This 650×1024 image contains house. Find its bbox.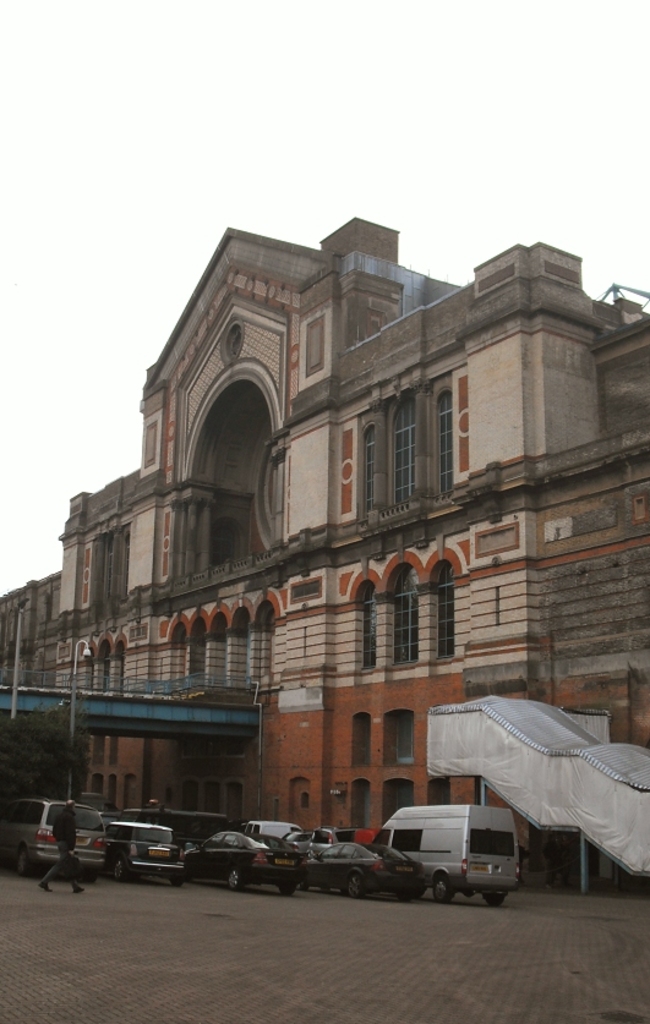
rect(61, 192, 628, 877).
